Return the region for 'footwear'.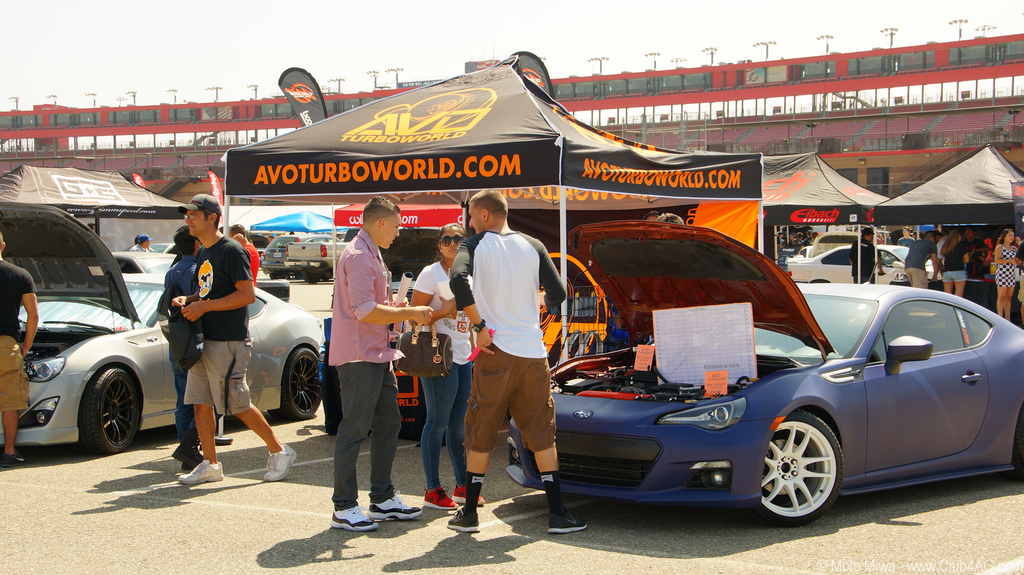
447:507:474:530.
